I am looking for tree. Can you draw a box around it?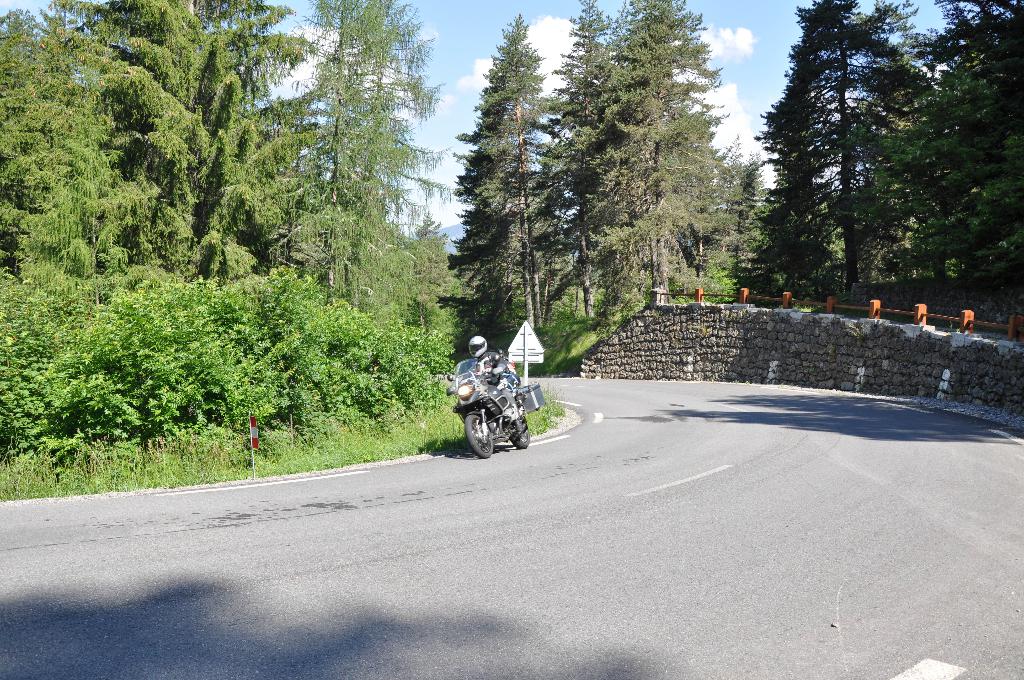
Sure, the bounding box is 454:9:579:365.
